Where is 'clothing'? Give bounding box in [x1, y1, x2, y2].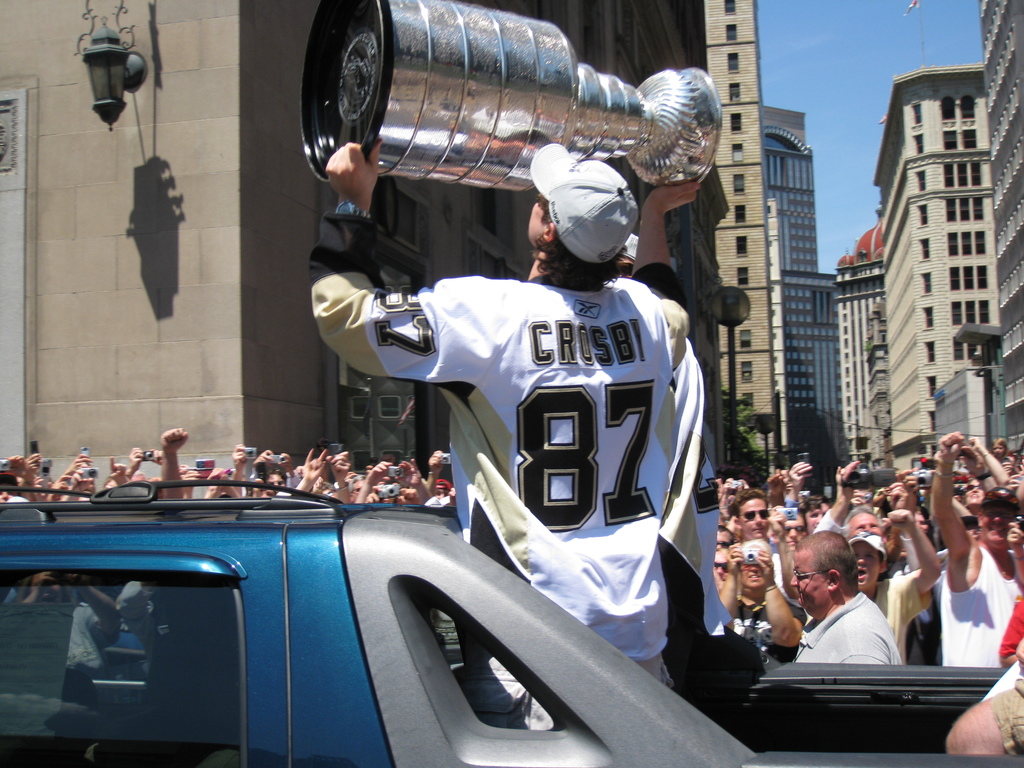
[311, 210, 735, 732].
